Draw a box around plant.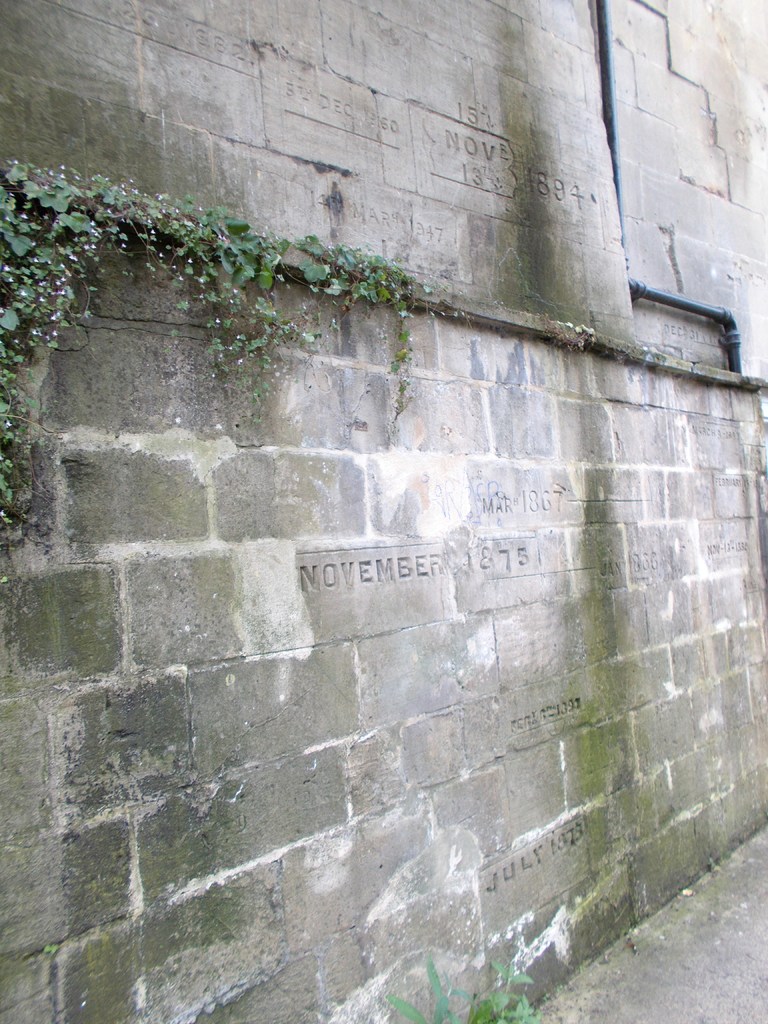
(x1=382, y1=954, x2=478, y2=1023).
